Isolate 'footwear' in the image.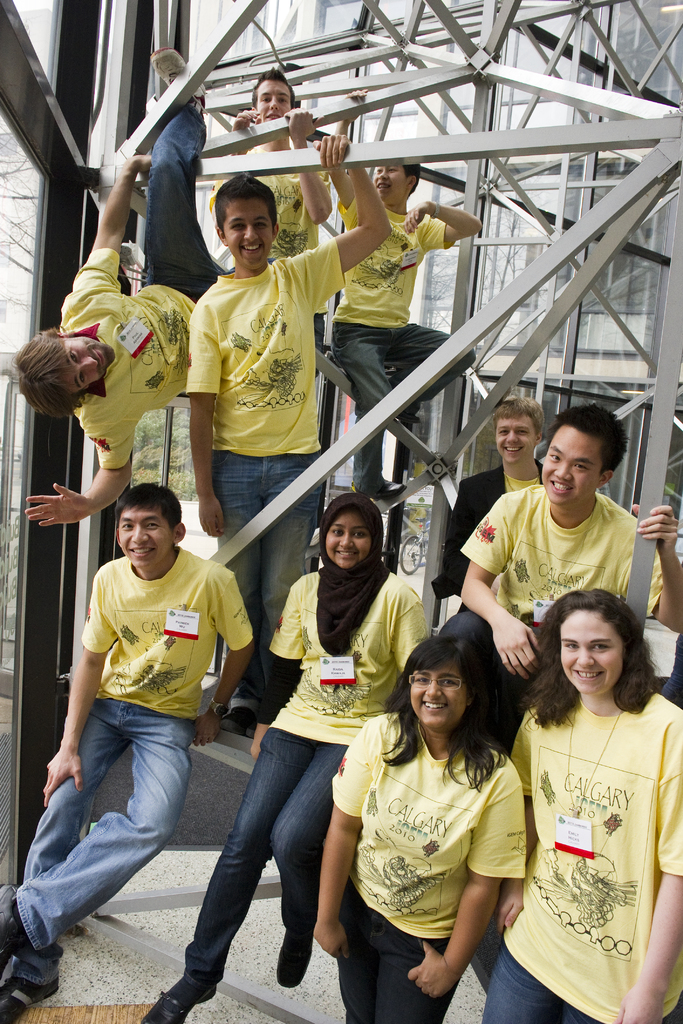
Isolated region: bbox=(354, 473, 408, 499).
